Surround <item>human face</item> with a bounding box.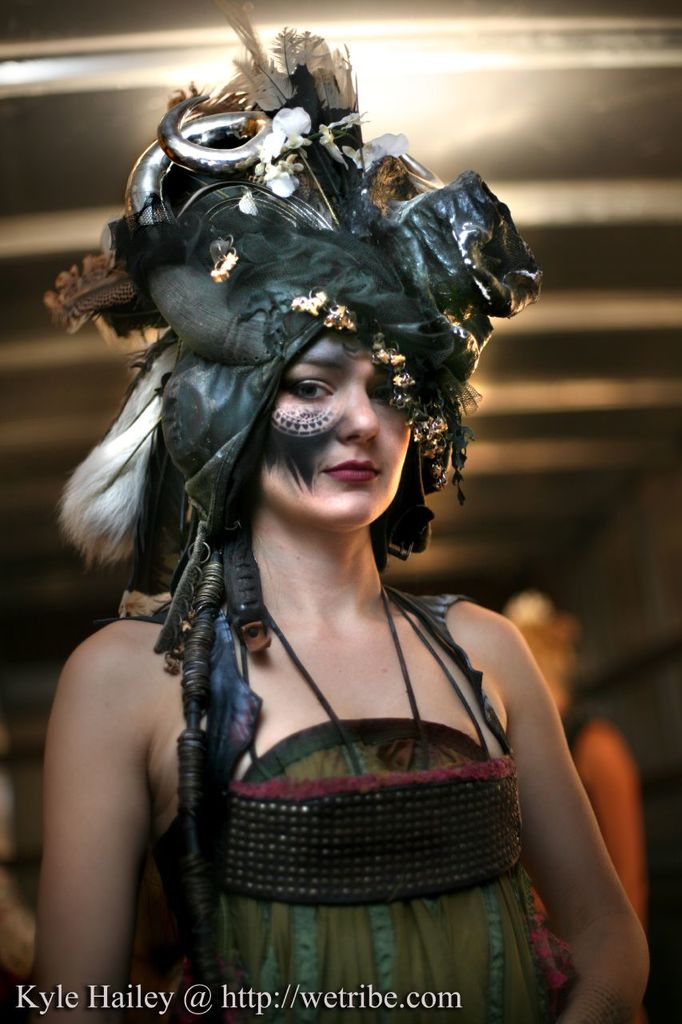
(252, 335, 417, 529).
